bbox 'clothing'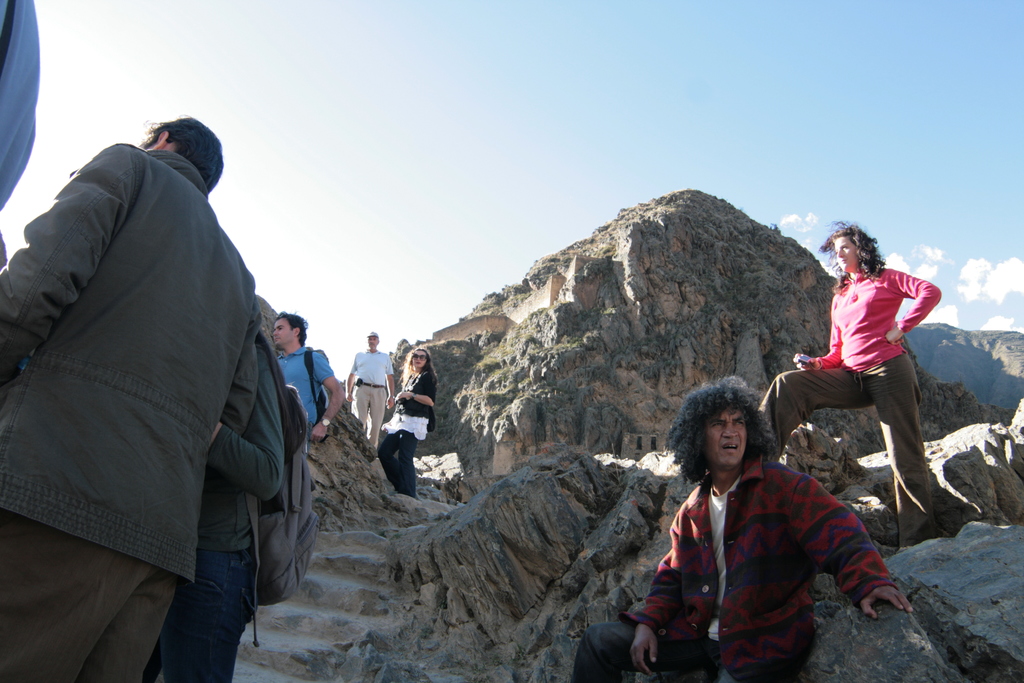
l=753, t=264, r=972, b=514
